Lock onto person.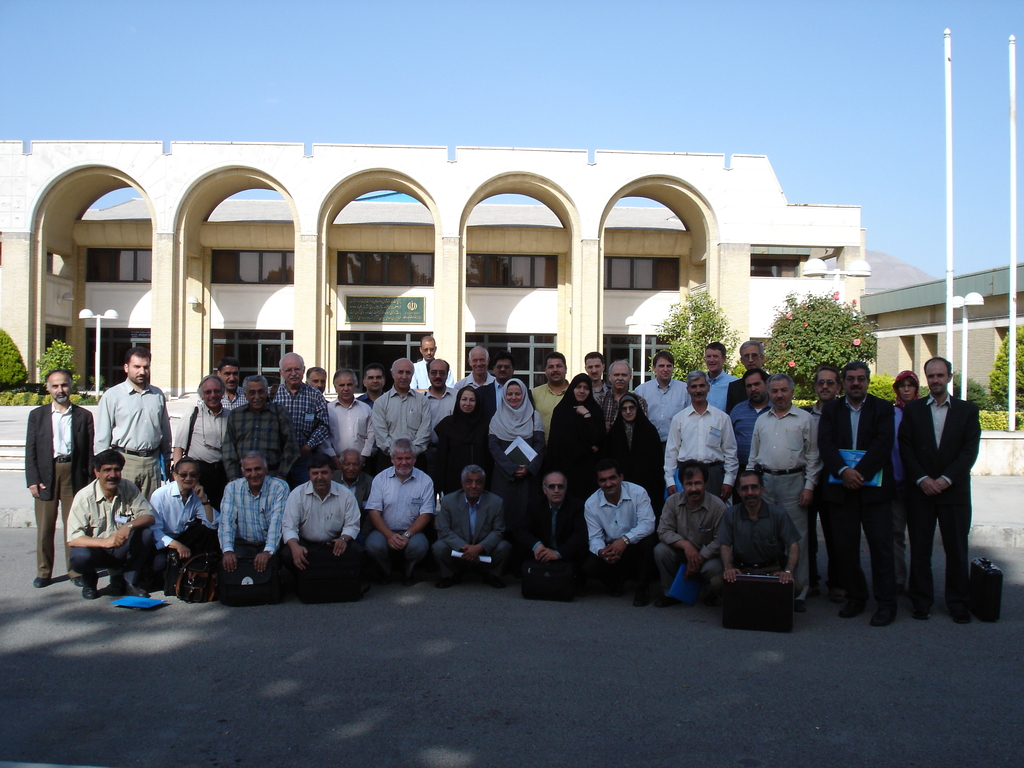
Locked: [483,373,555,495].
